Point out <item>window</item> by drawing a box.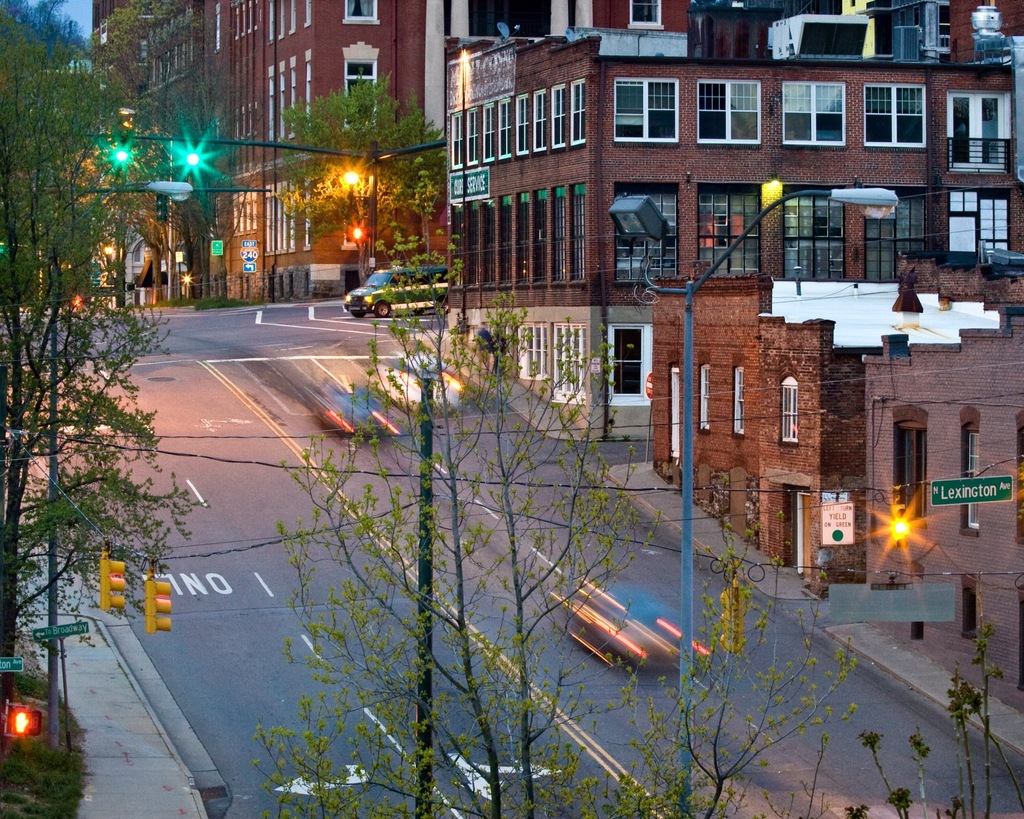
(288,178,295,254).
